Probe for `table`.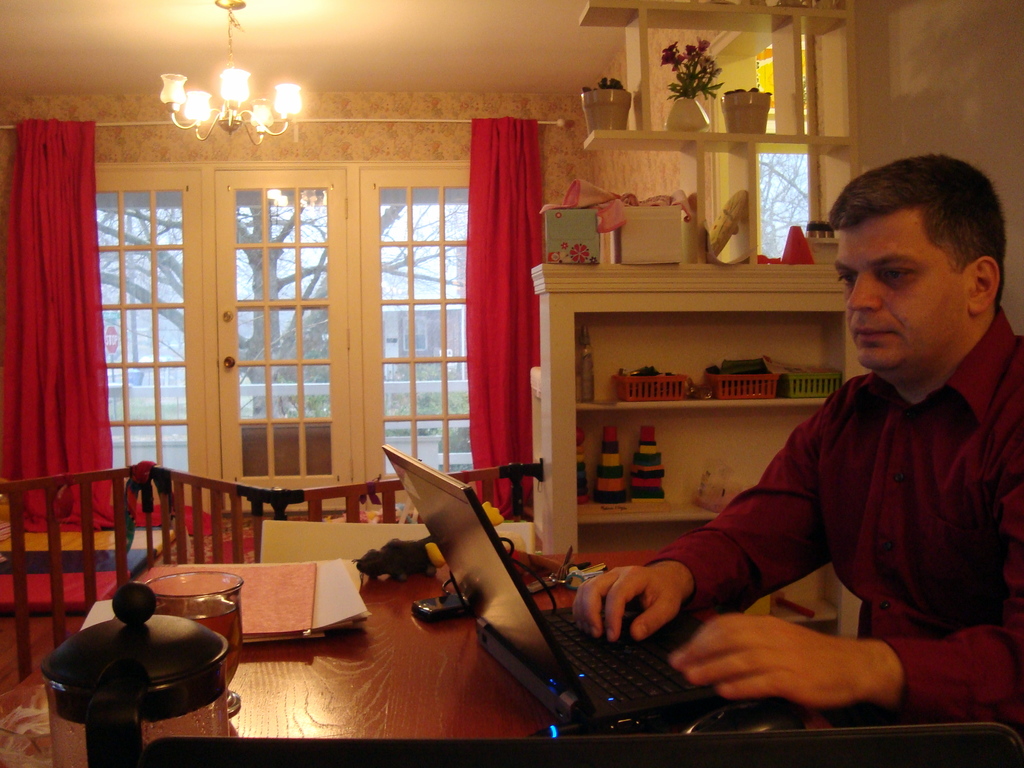
Probe result: region(52, 556, 1023, 767).
